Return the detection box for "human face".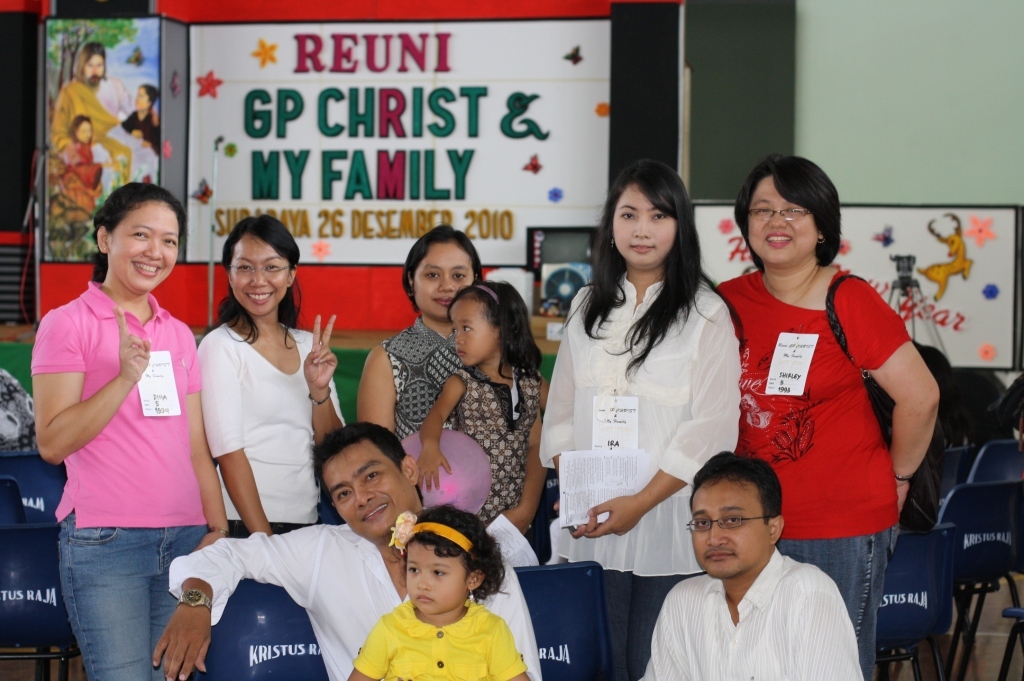
Rect(412, 245, 471, 318).
